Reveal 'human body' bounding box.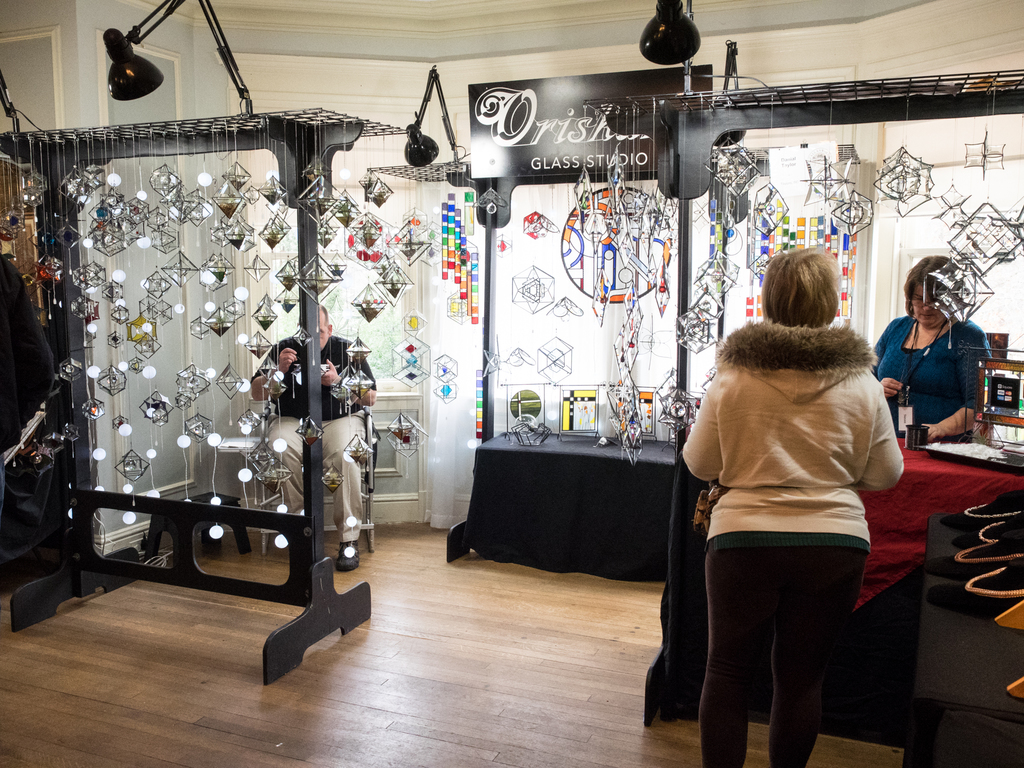
Revealed: bbox=(666, 278, 907, 767).
